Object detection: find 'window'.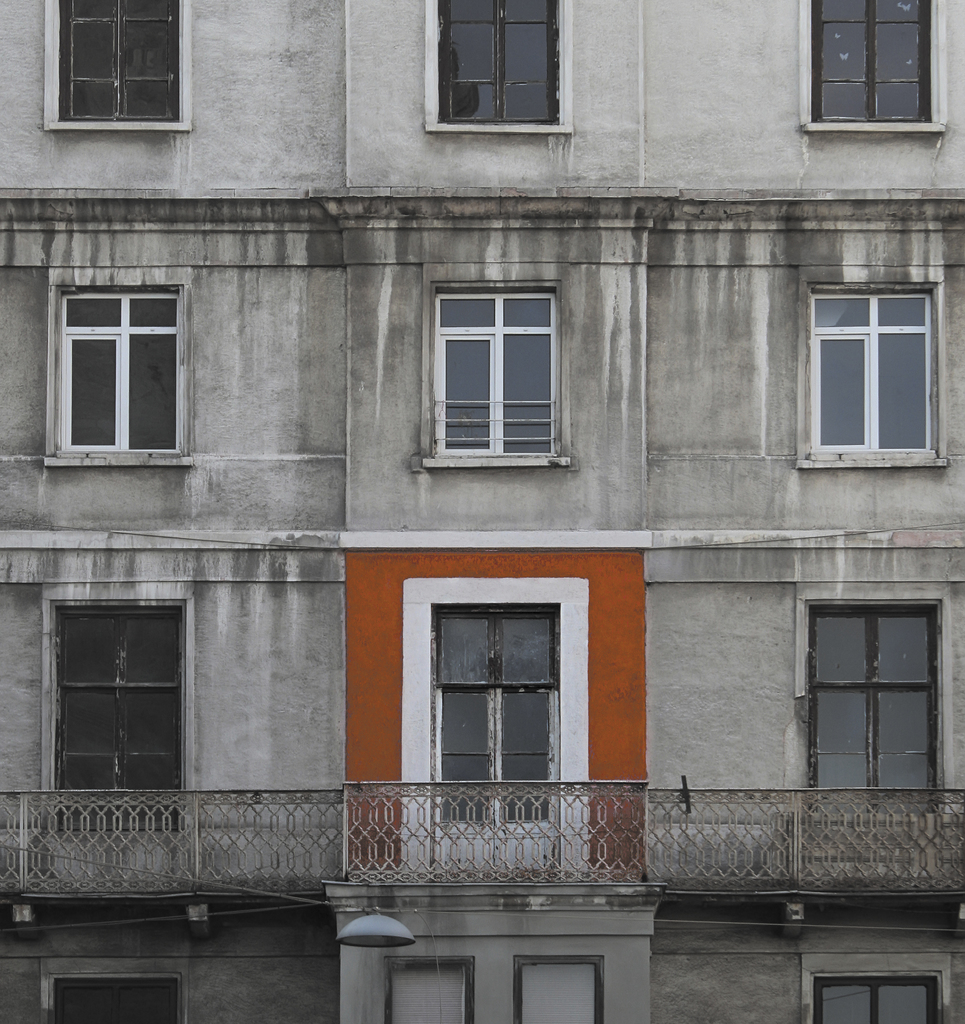
box=[429, 606, 560, 882].
